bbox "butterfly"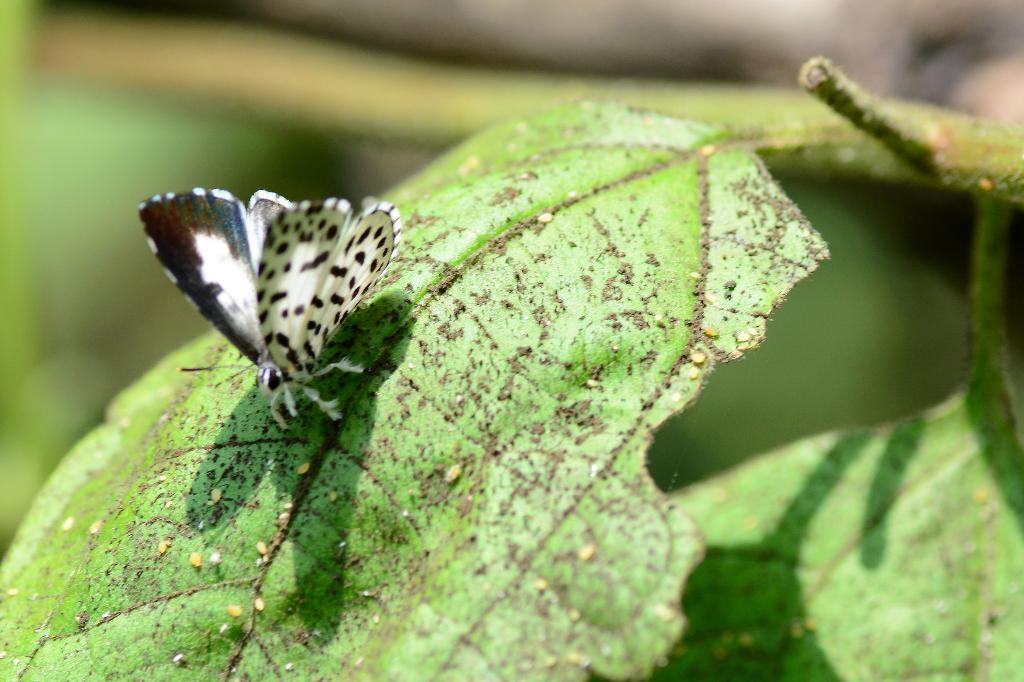
(left=119, top=178, right=403, bottom=433)
